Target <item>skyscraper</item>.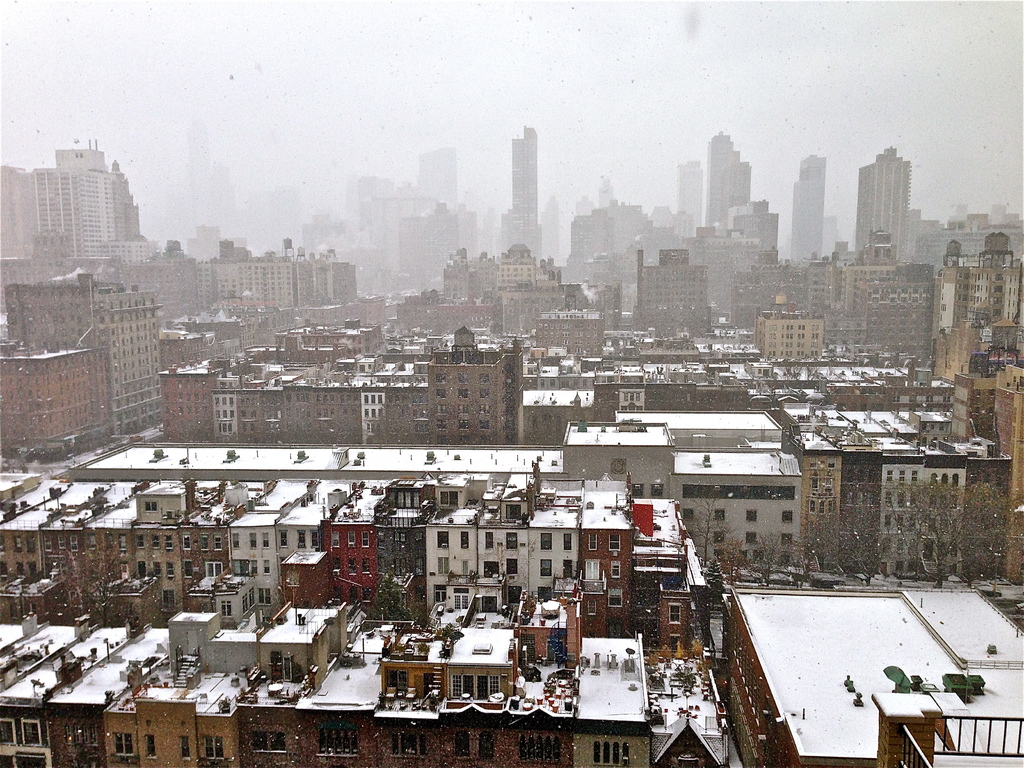
Target region: <bbox>789, 150, 820, 255</bbox>.
